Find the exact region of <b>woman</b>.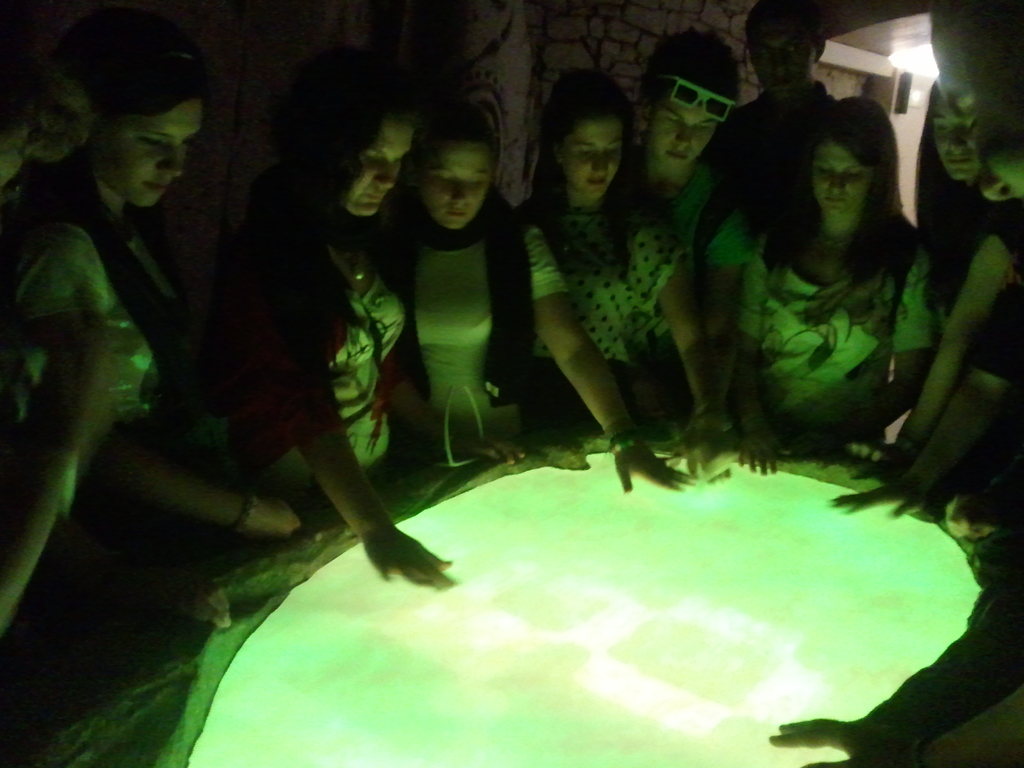
Exact region: bbox=(723, 95, 941, 474).
